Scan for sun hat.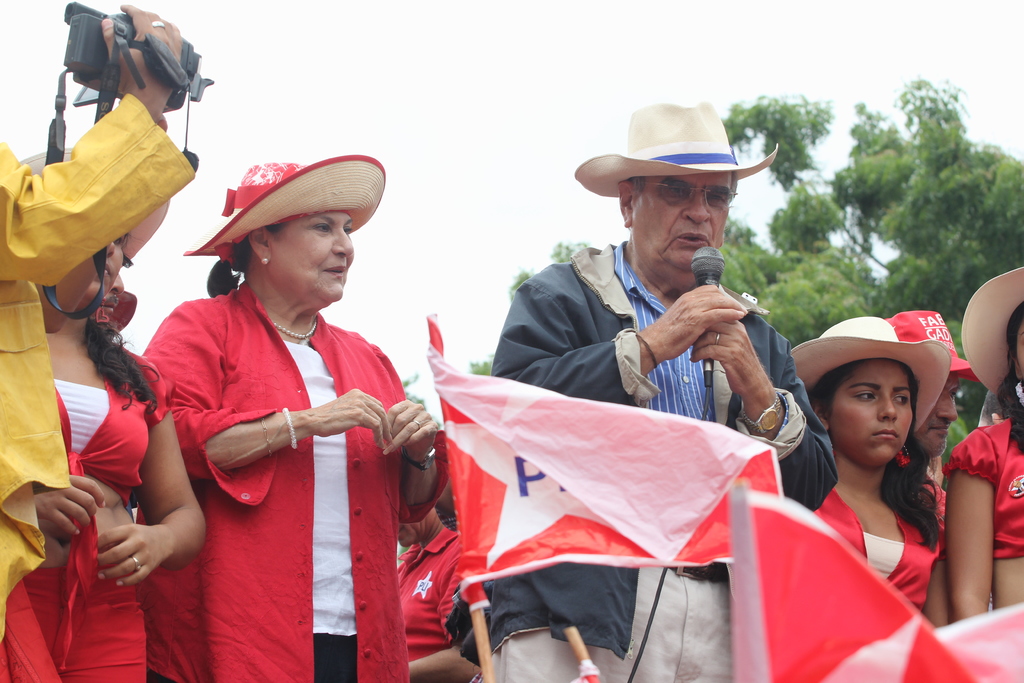
Scan result: BBox(963, 264, 1023, 395).
